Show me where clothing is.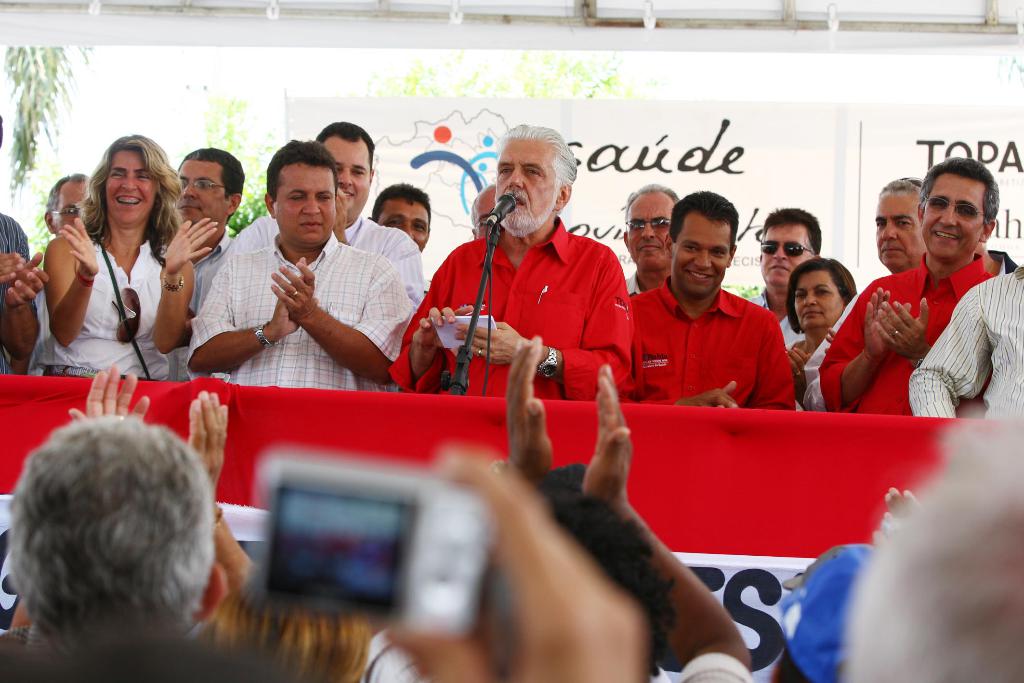
clothing is at BBox(621, 261, 648, 299).
